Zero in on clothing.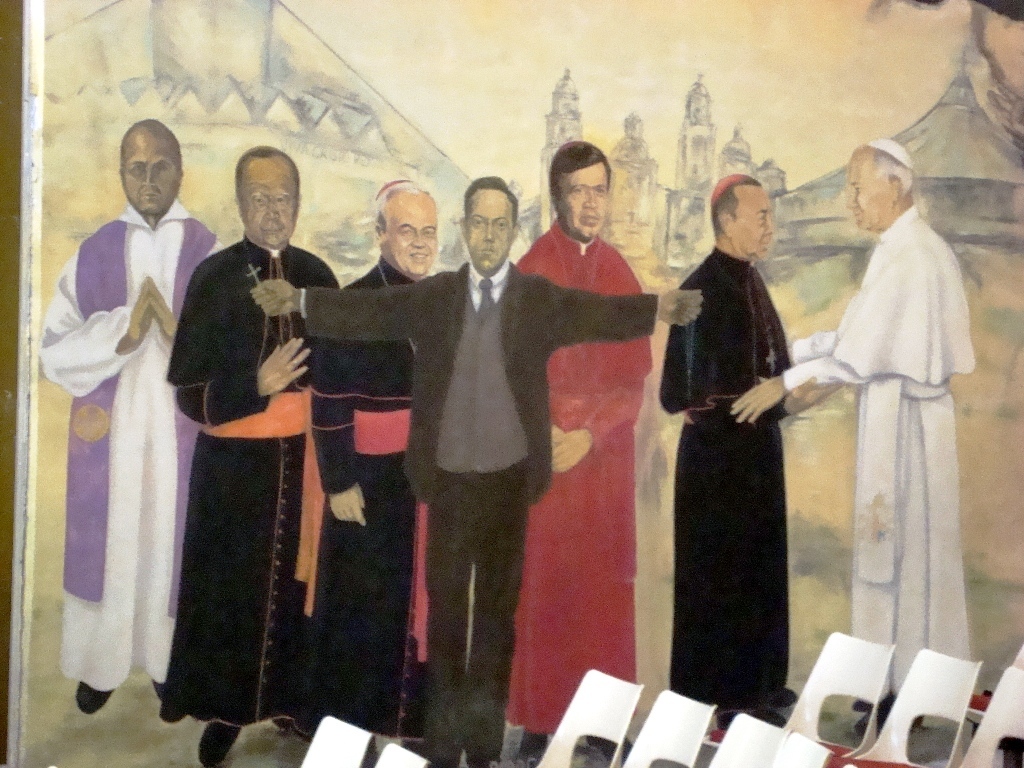
Zeroed in: detection(514, 214, 651, 735).
